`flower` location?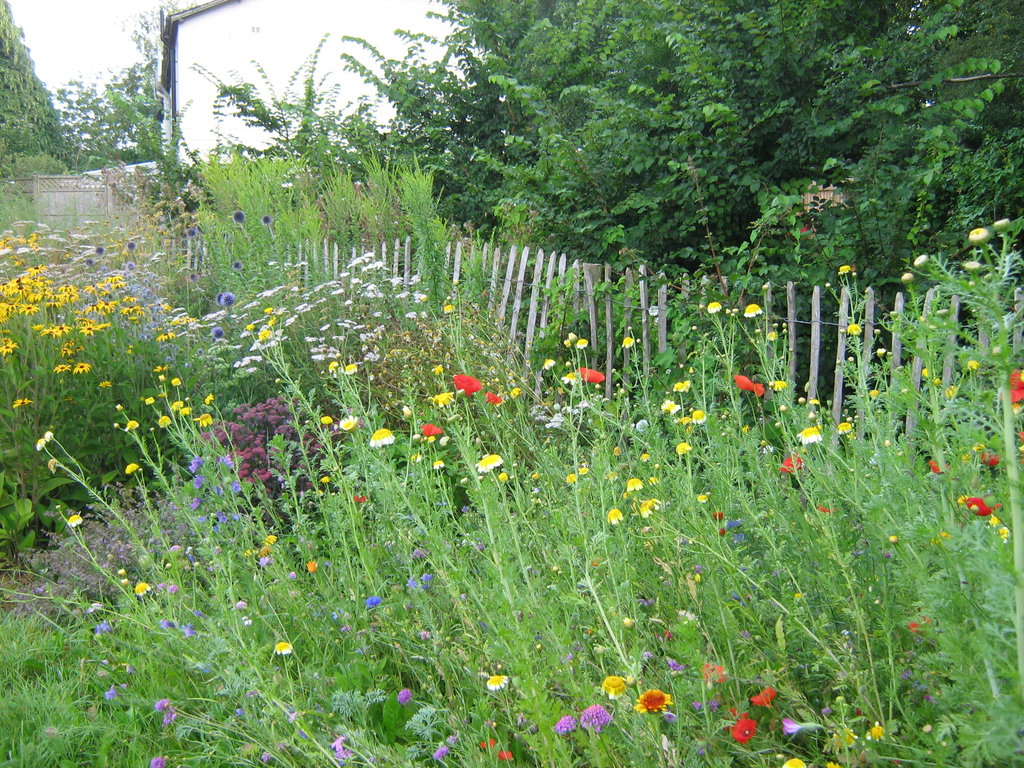
region(456, 378, 484, 397)
